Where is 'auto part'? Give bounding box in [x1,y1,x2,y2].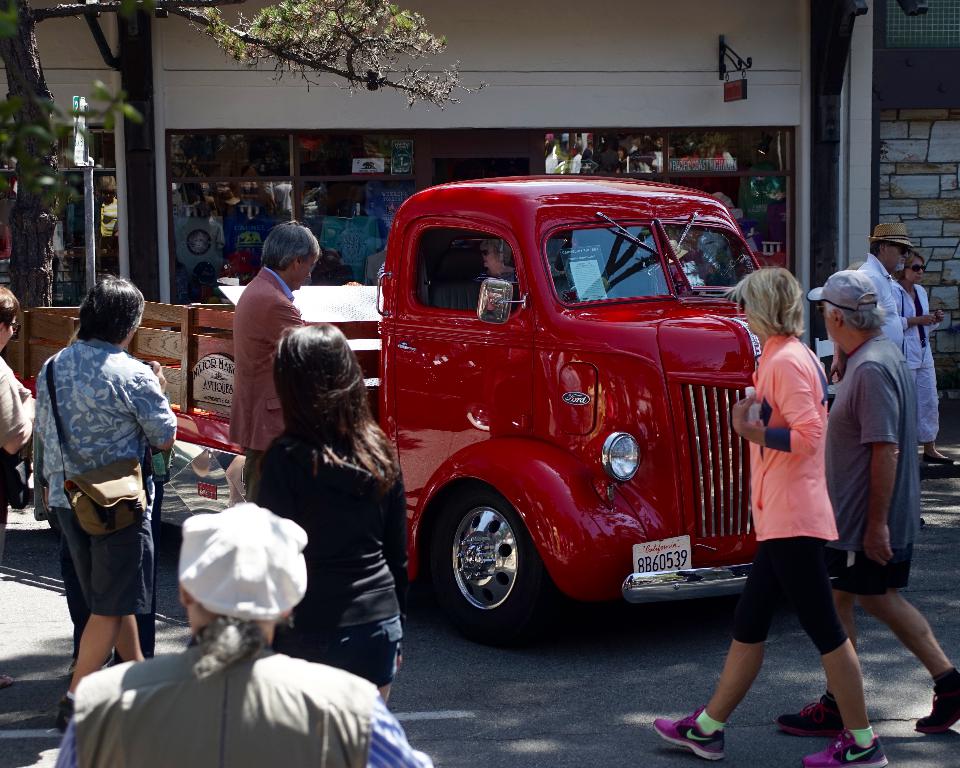
[547,215,686,315].
